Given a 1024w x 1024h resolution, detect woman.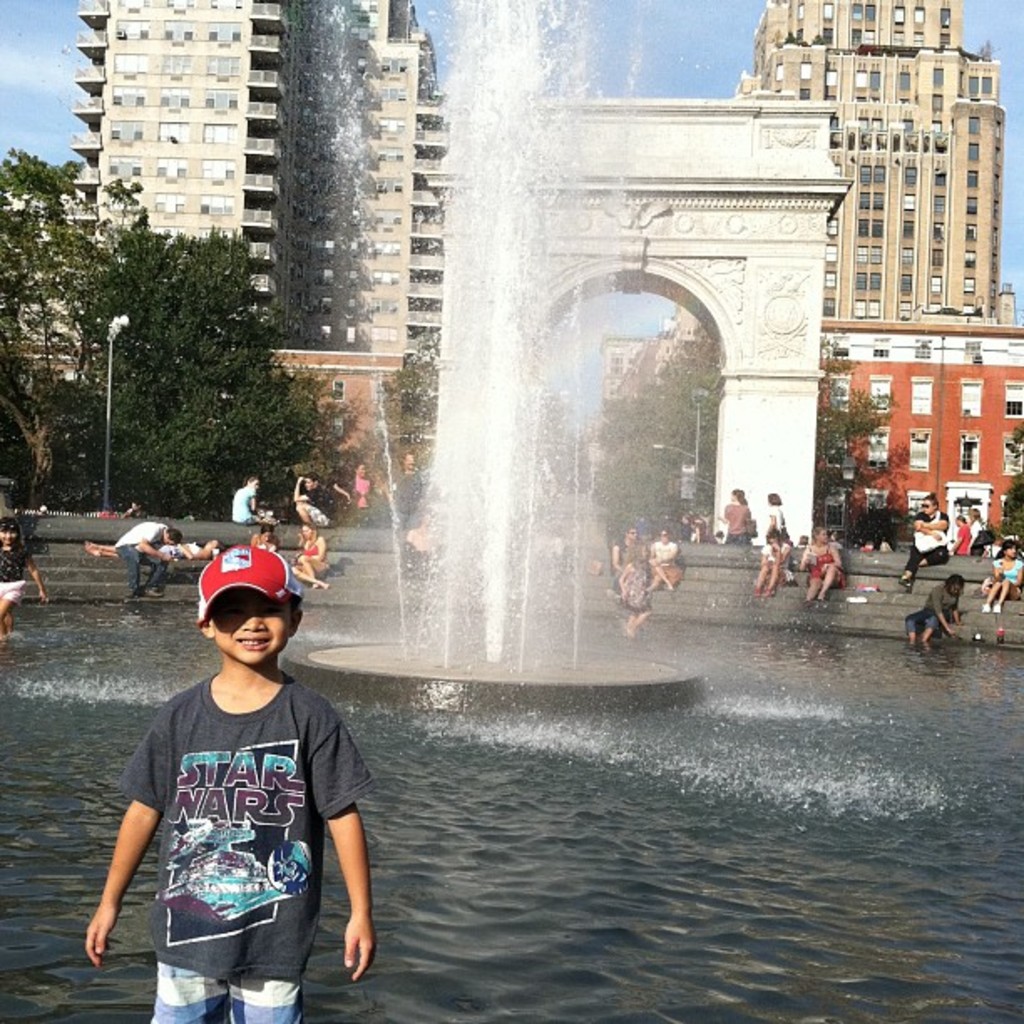
rect(609, 519, 646, 599).
